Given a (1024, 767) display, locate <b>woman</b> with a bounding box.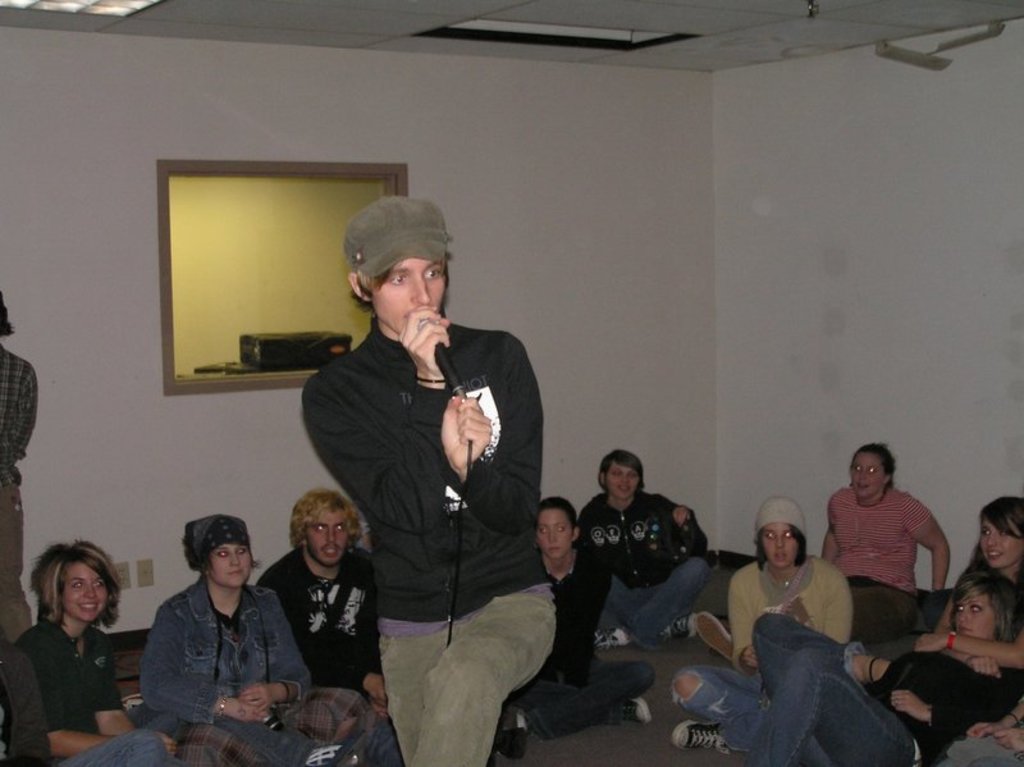
Located: [x1=695, y1=561, x2=1023, y2=766].
